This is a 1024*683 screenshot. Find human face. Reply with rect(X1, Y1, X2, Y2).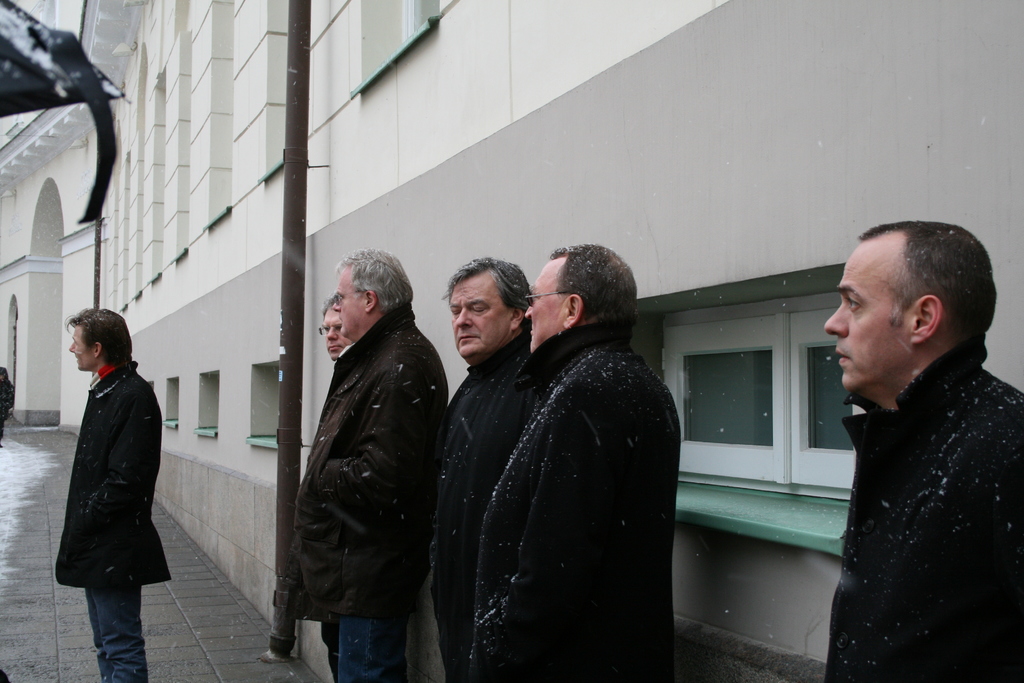
rect(68, 324, 99, 368).
